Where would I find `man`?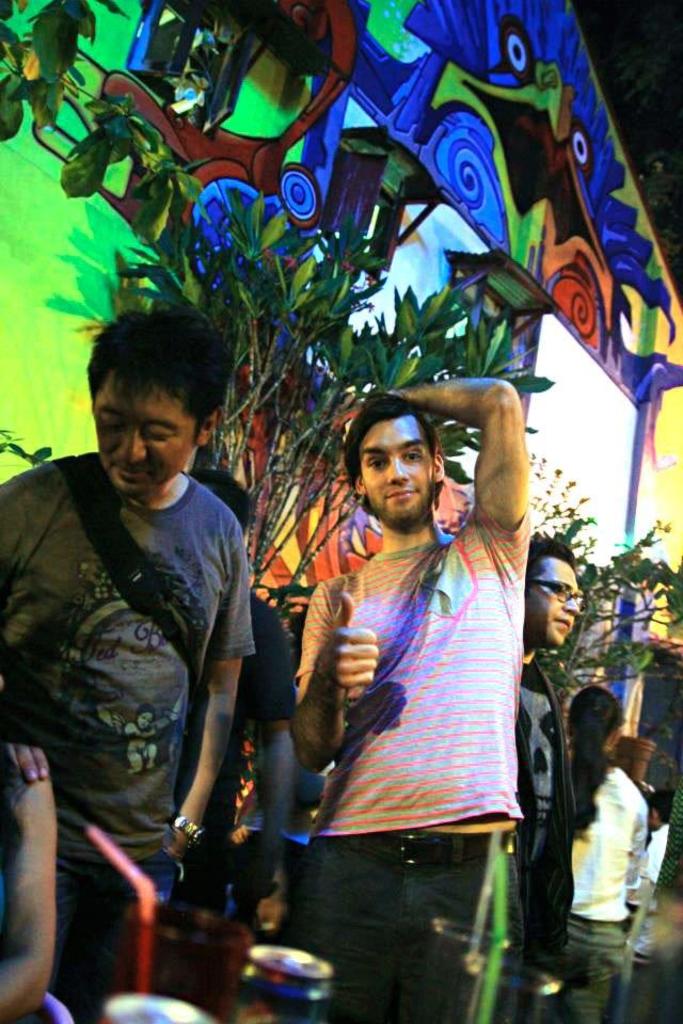
At x1=509 y1=541 x2=585 y2=1023.
